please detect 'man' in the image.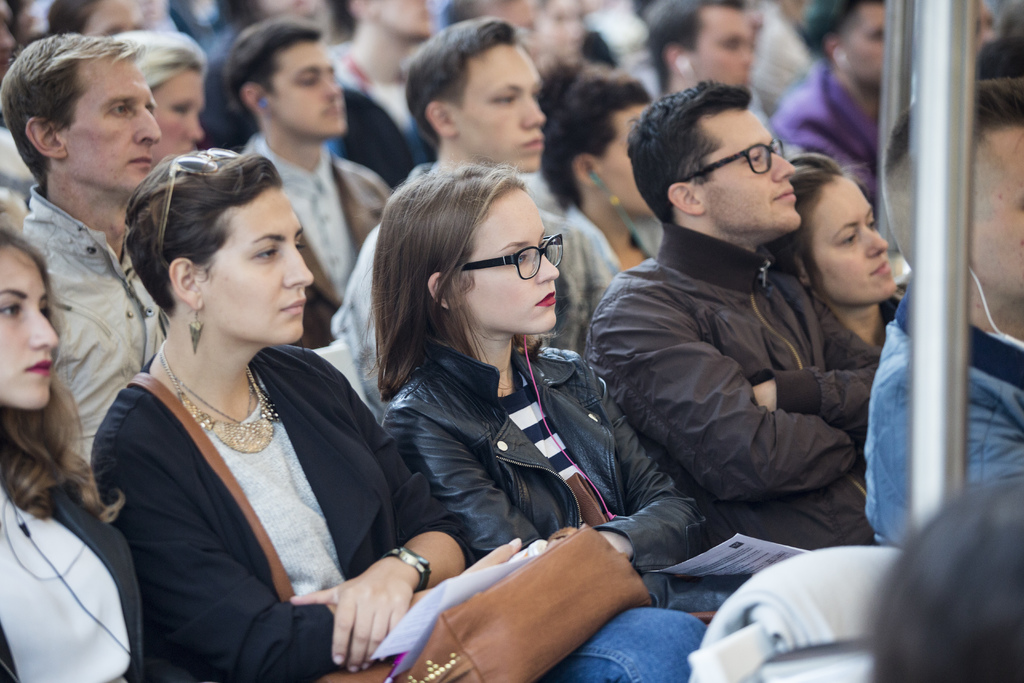
rect(643, 0, 758, 97).
